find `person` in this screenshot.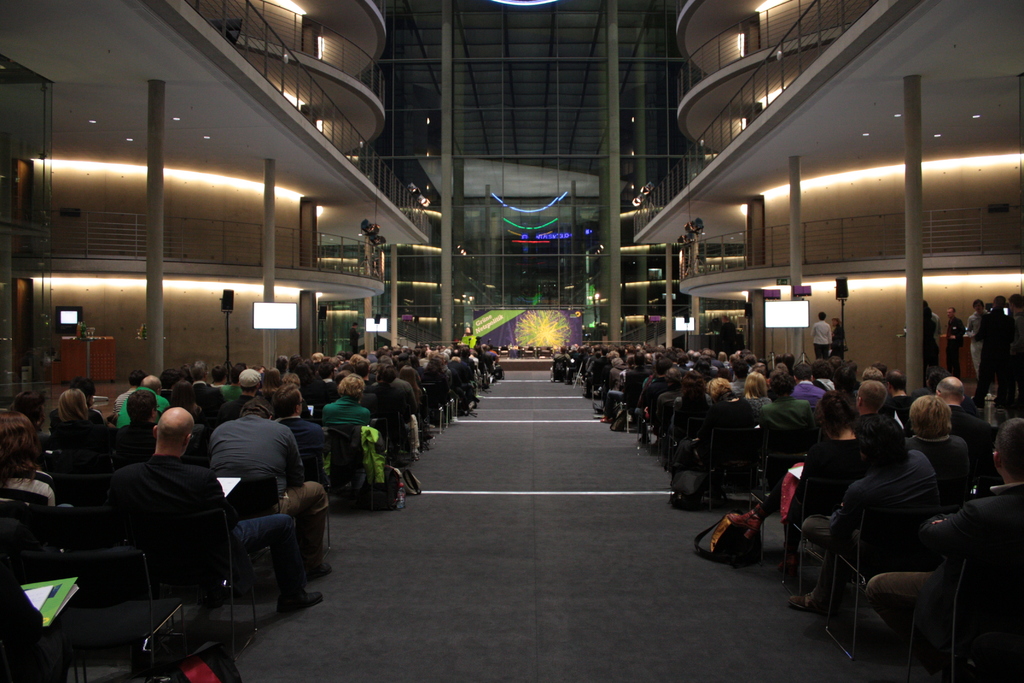
The bounding box for `person` is pyautogui.locateOnScreen(812, 312, 834, 359).
